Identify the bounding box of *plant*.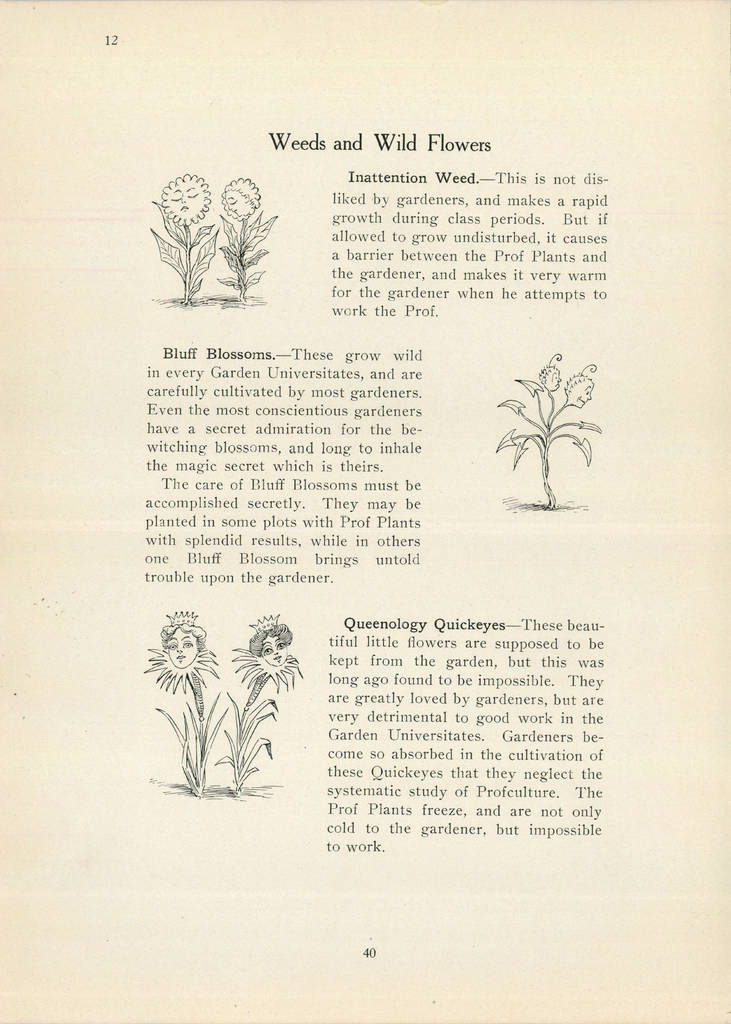
Rect(139, 608, 227, 792).
